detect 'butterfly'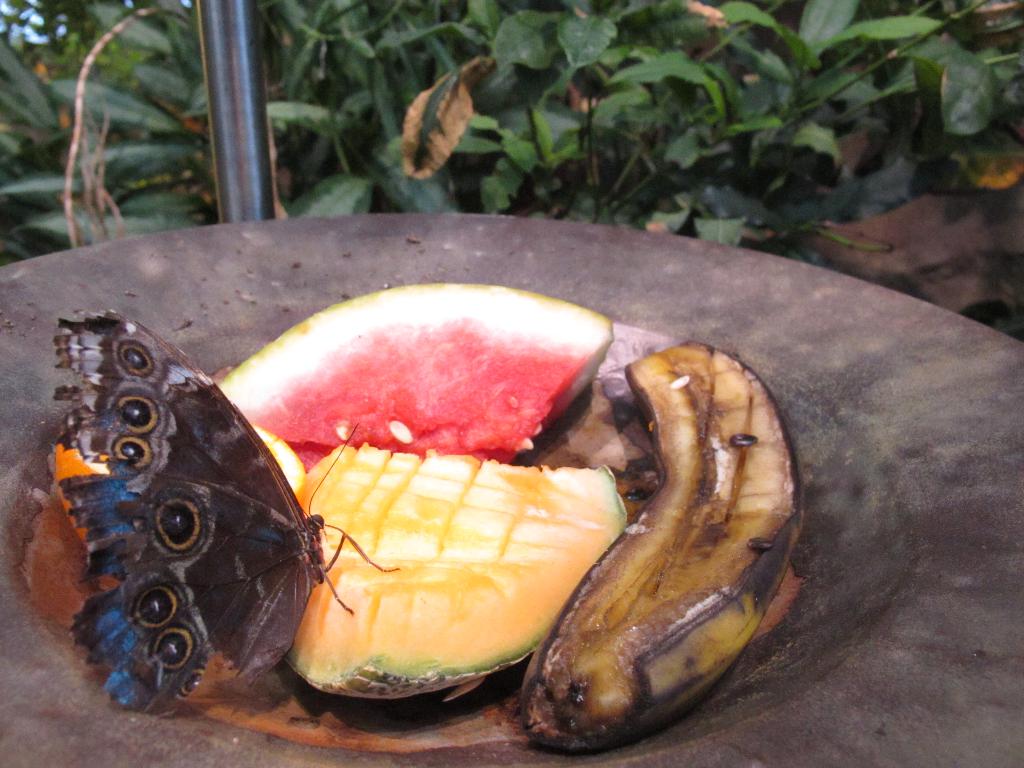
locate(50, 314, 410, 719)
